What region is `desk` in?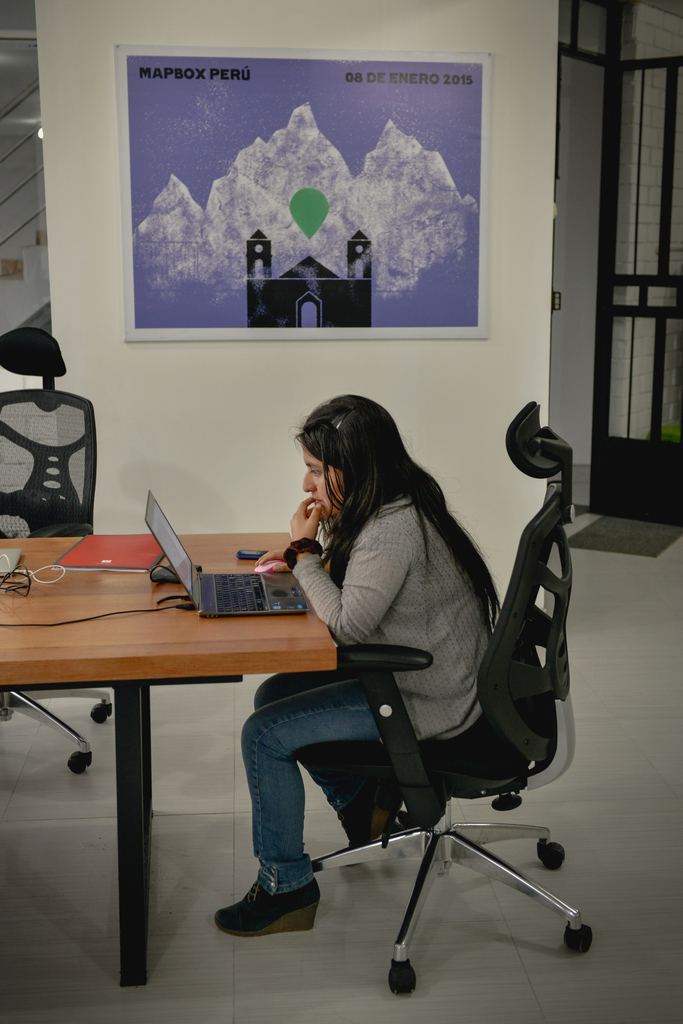
detection(1, 529, 339, 987).
